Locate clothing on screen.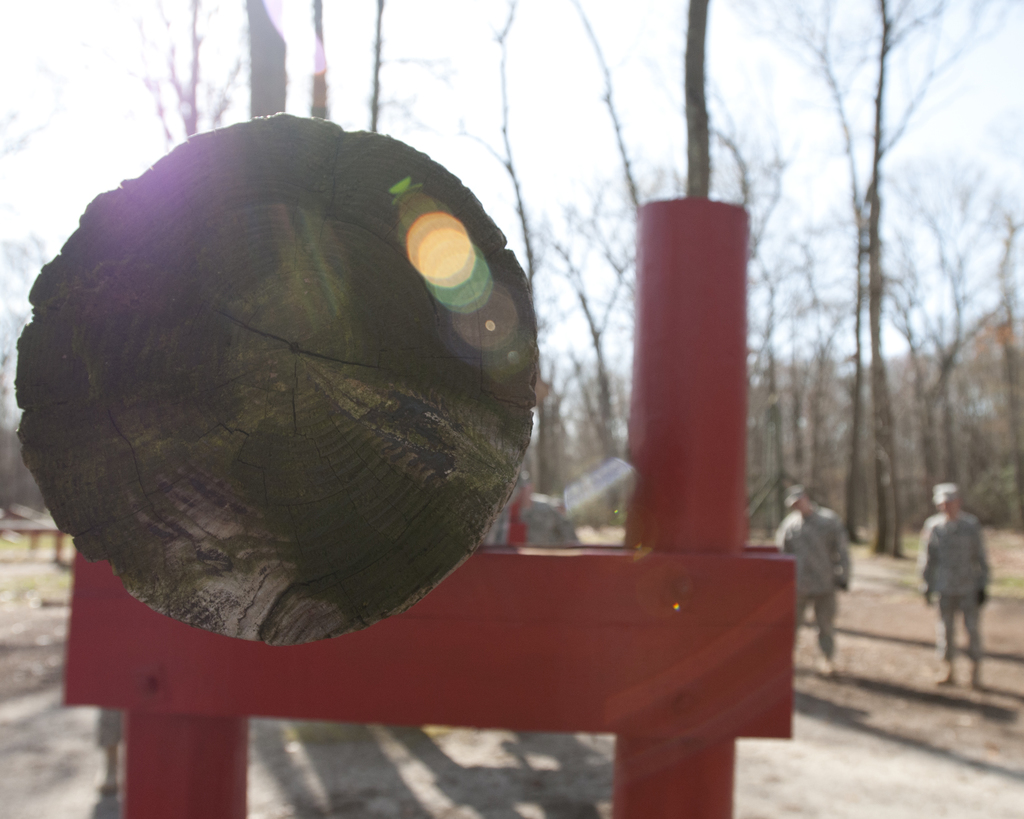
On screen at 918/508/980/669.
